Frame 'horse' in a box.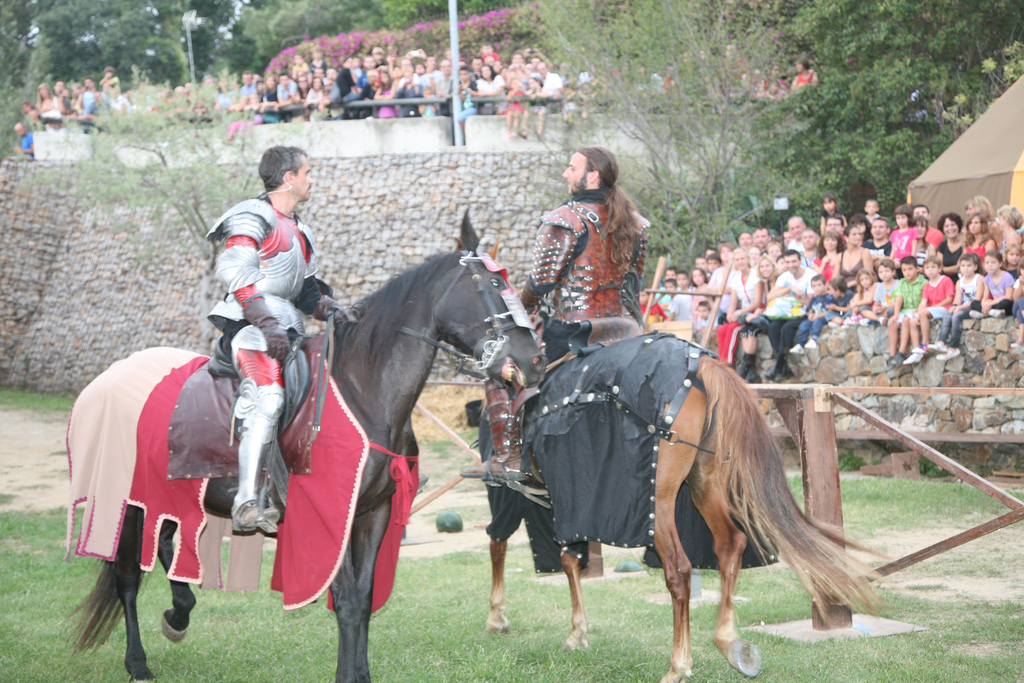
(left=447, top=234, right=893, bottom=682).
